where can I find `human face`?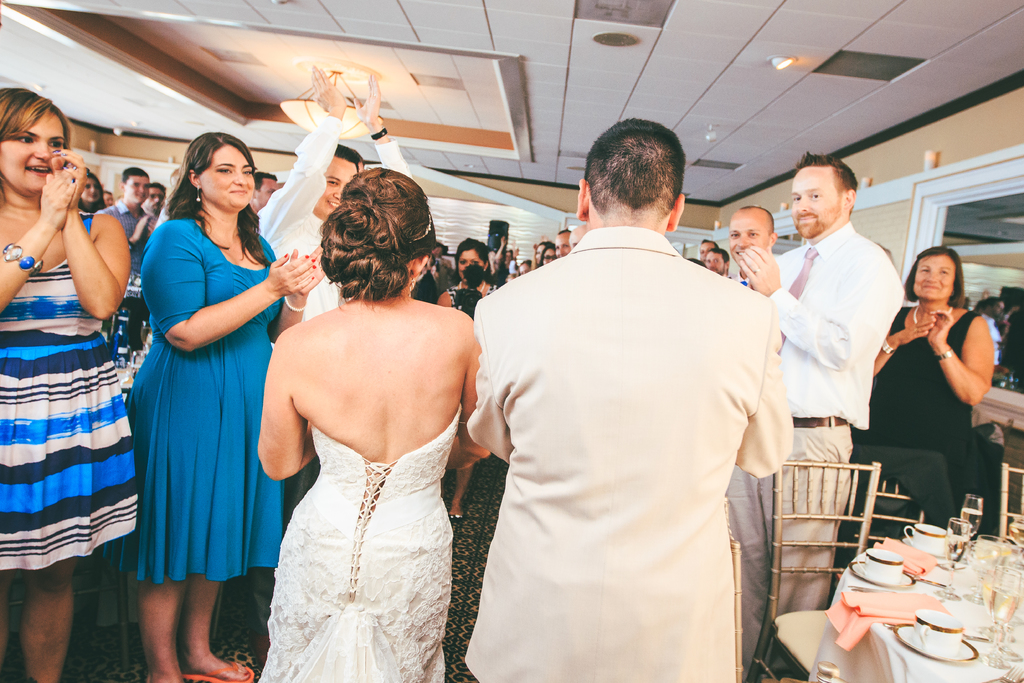
You can find it at <box>726,206,777,268</box>.
